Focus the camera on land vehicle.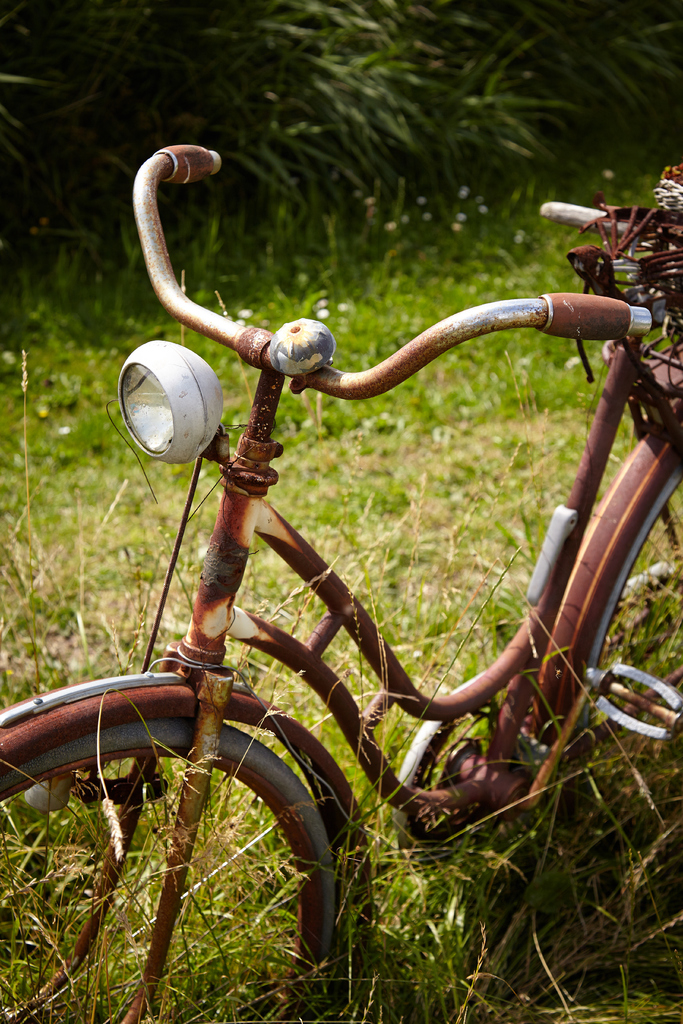
Focus region: crop(0, 54, 682, 995).
